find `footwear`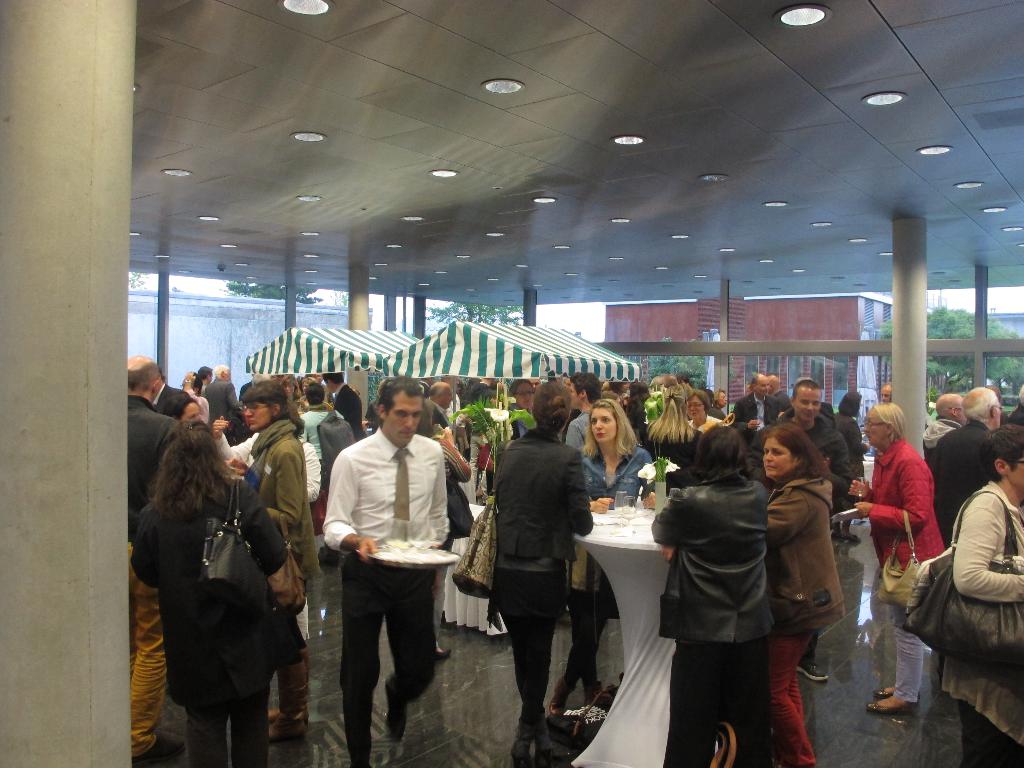
(870, 686, 891, 698)
